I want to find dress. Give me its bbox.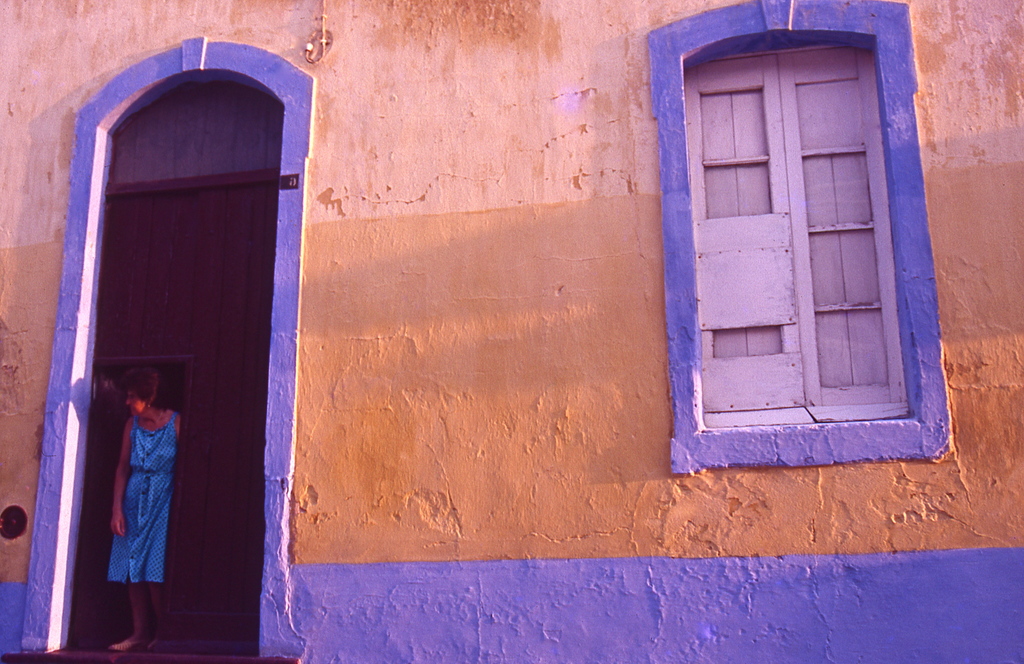
x1=105 y1=413 x2=177 y2=583.
